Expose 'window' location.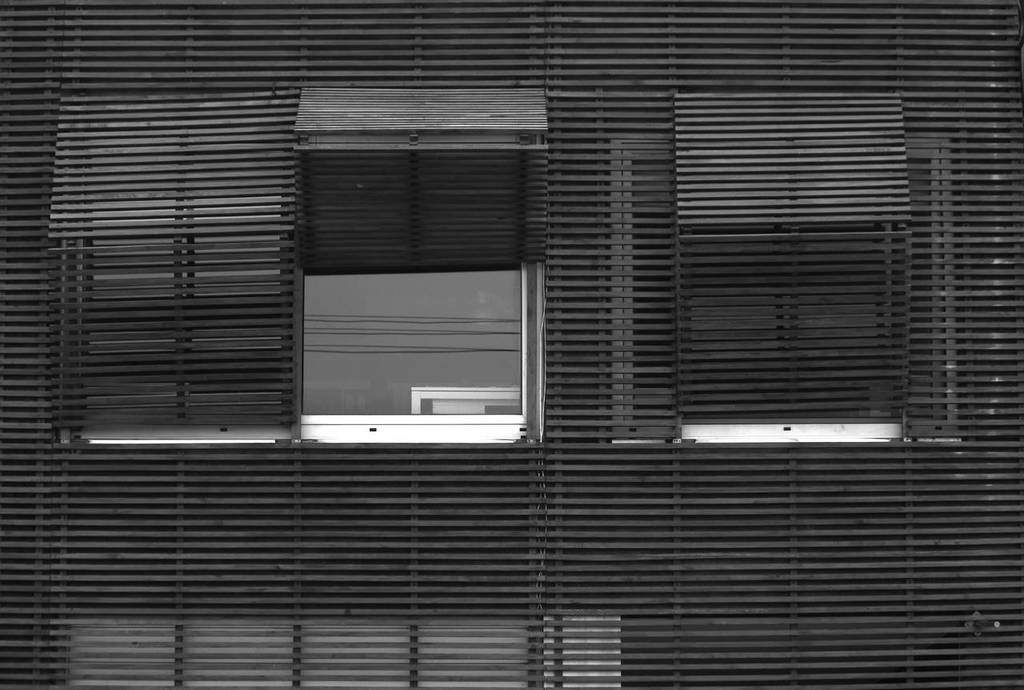
Exposed at 50:84:296:426.
